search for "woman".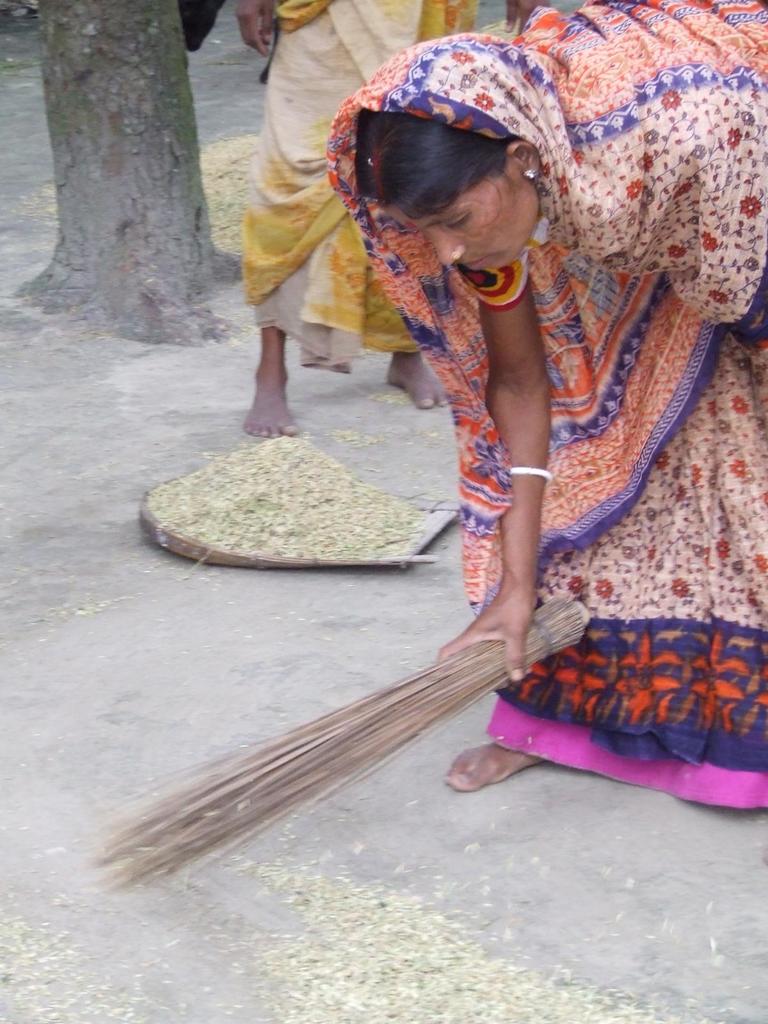
Found at bbox(236, 0, 521, 432).
